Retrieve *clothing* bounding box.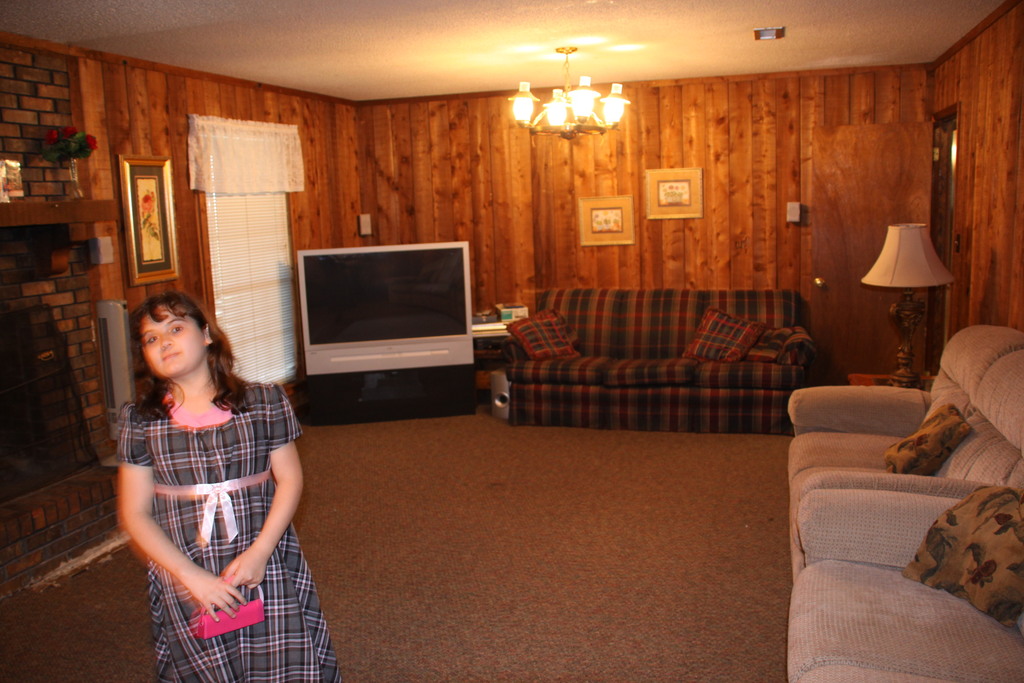
Bounding box: bbox=[113, 370, 304, 682].
